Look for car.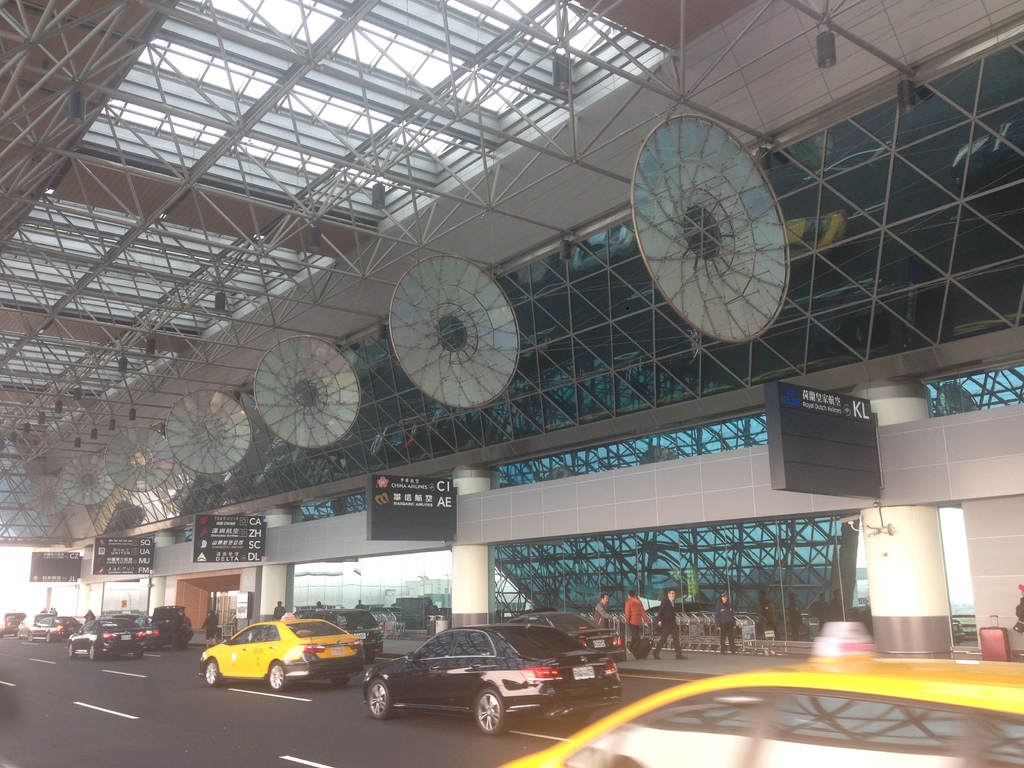
Found: bbox=[29, 614, 90, 648].
